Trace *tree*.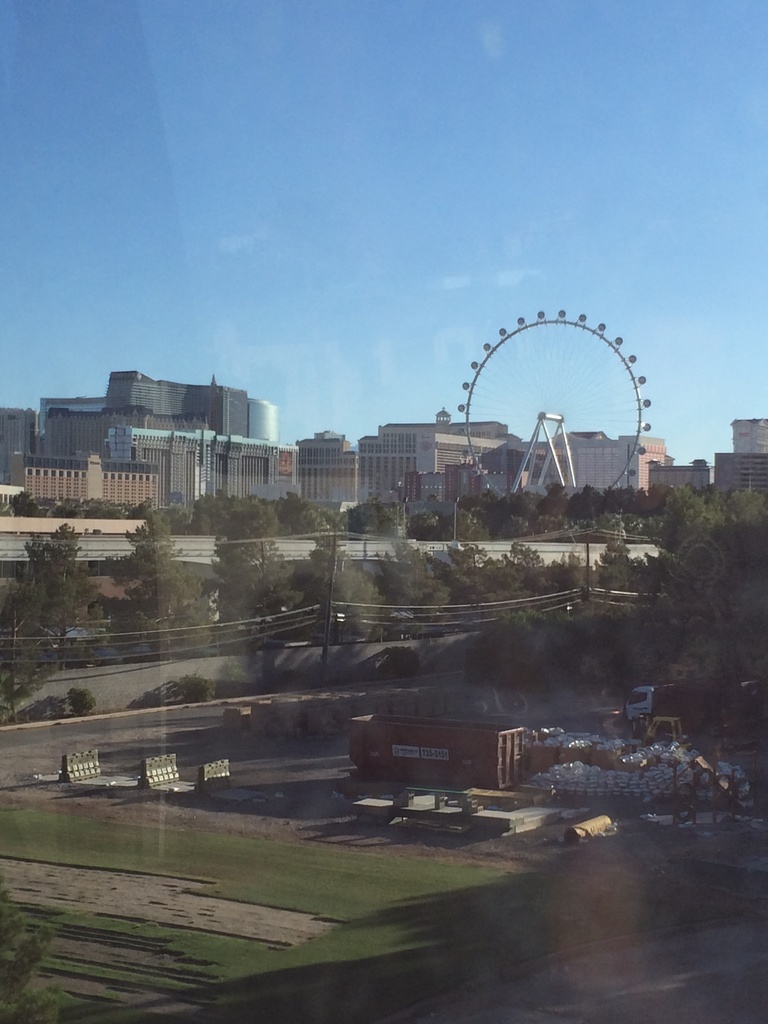
Traced to [291,488,390,665].
